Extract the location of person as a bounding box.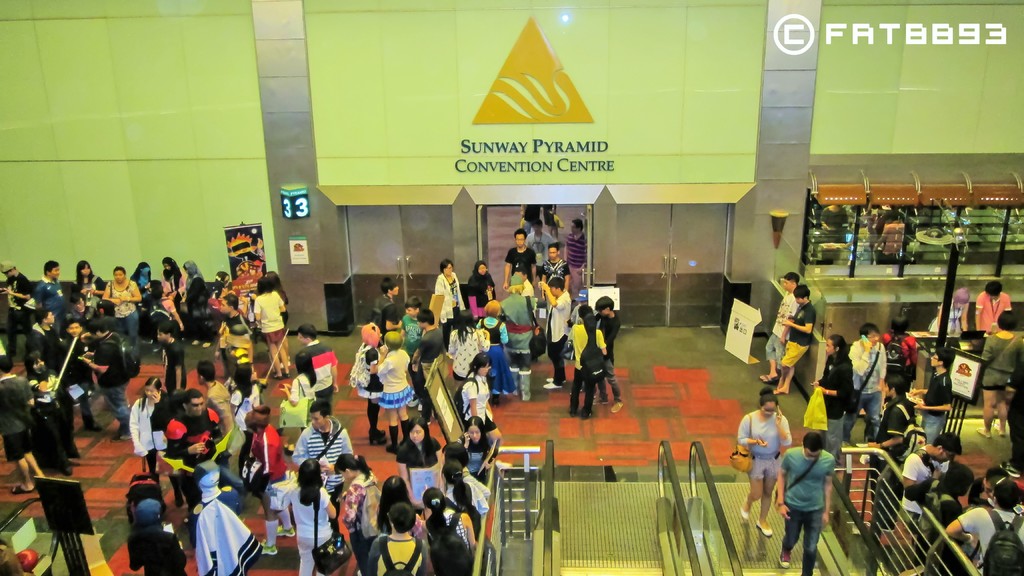
Rect(489, 269, 543, 403).
